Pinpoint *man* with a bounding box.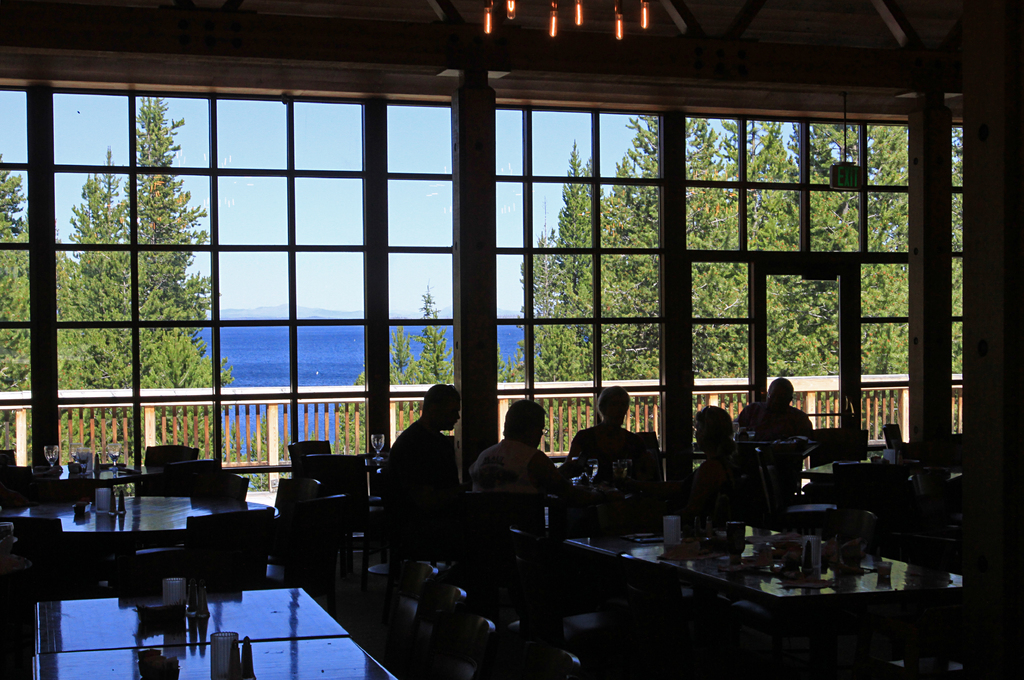
[385,401,471,511].
